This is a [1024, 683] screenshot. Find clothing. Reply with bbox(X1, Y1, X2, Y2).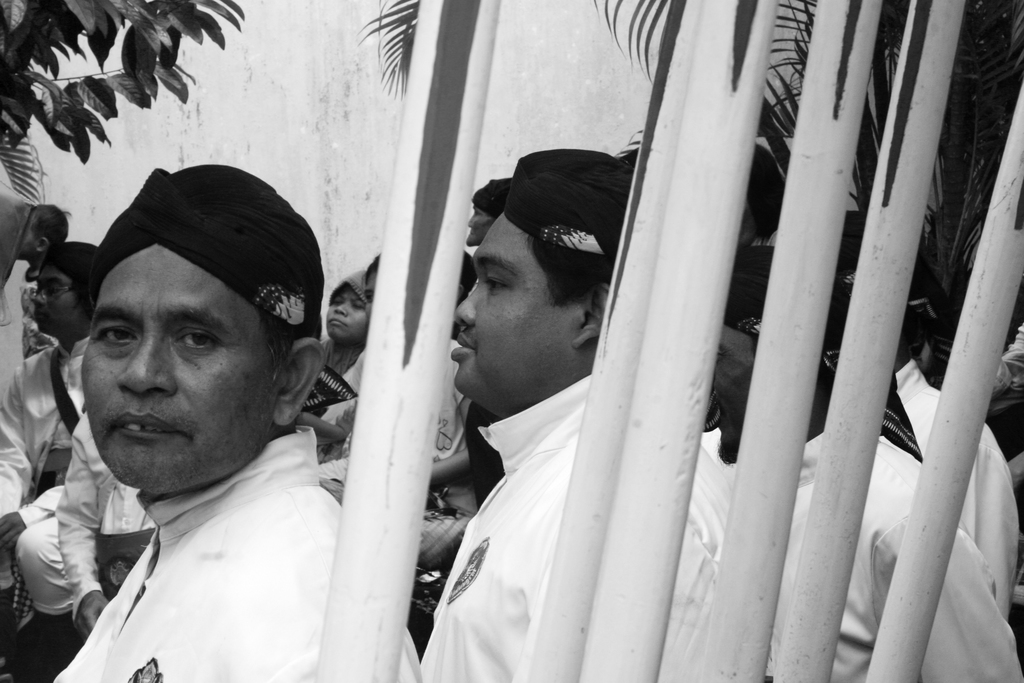
bbox(35, 415, 422, 682).
